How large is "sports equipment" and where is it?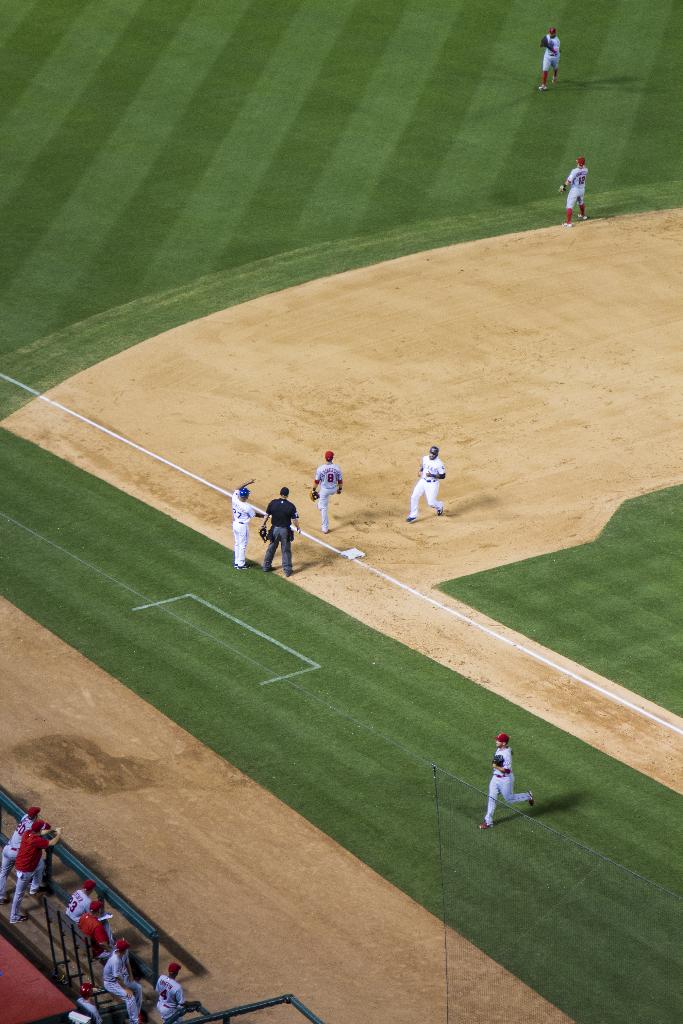
Bounding box: (x1=480, y1=822, x2=492, y2=830).
